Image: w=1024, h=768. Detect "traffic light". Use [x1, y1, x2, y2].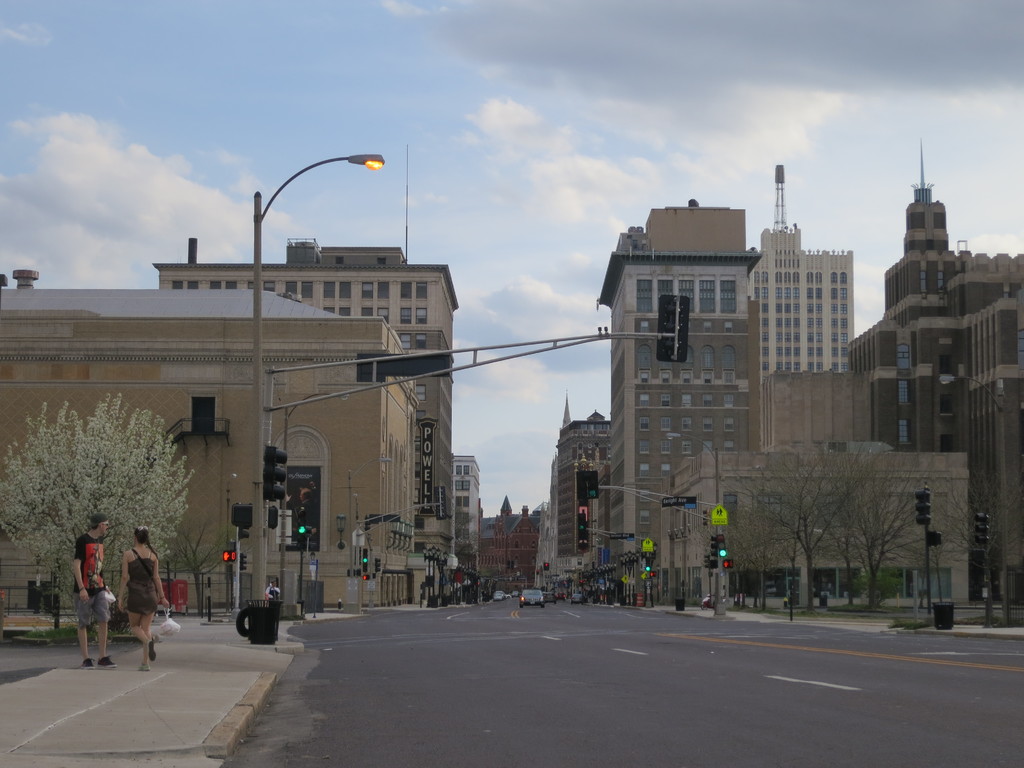
[364, 575, 371, 580].
